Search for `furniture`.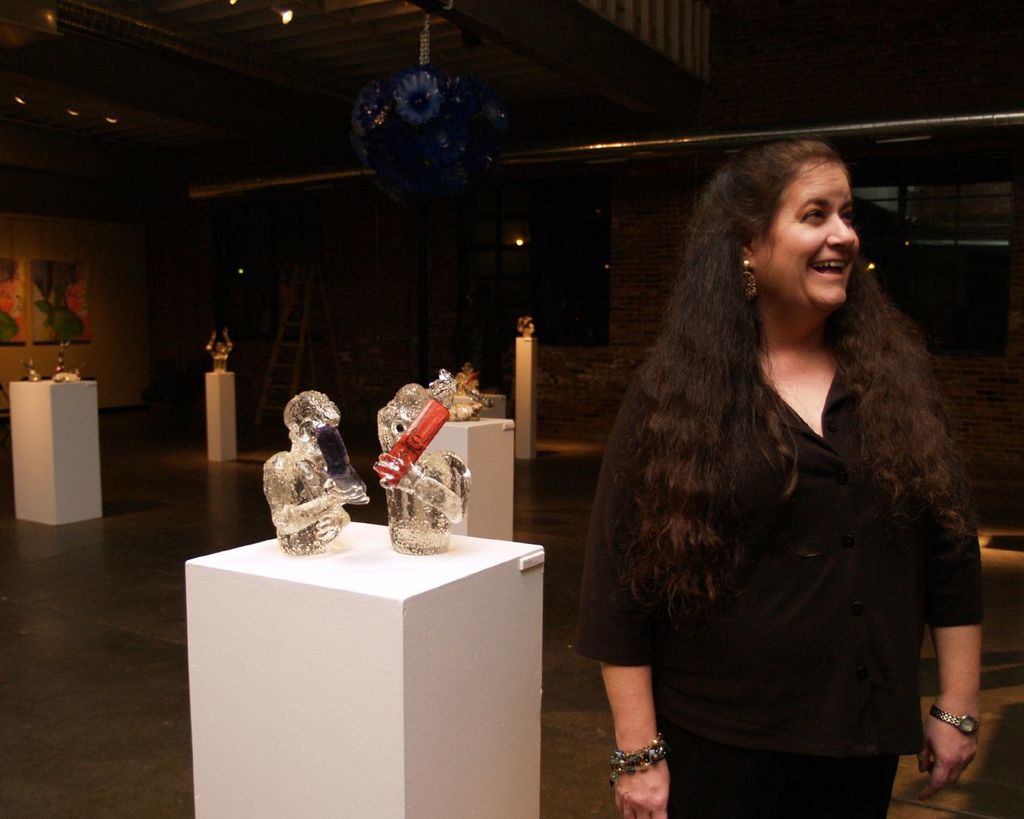
Found at [0,383,10,439].
